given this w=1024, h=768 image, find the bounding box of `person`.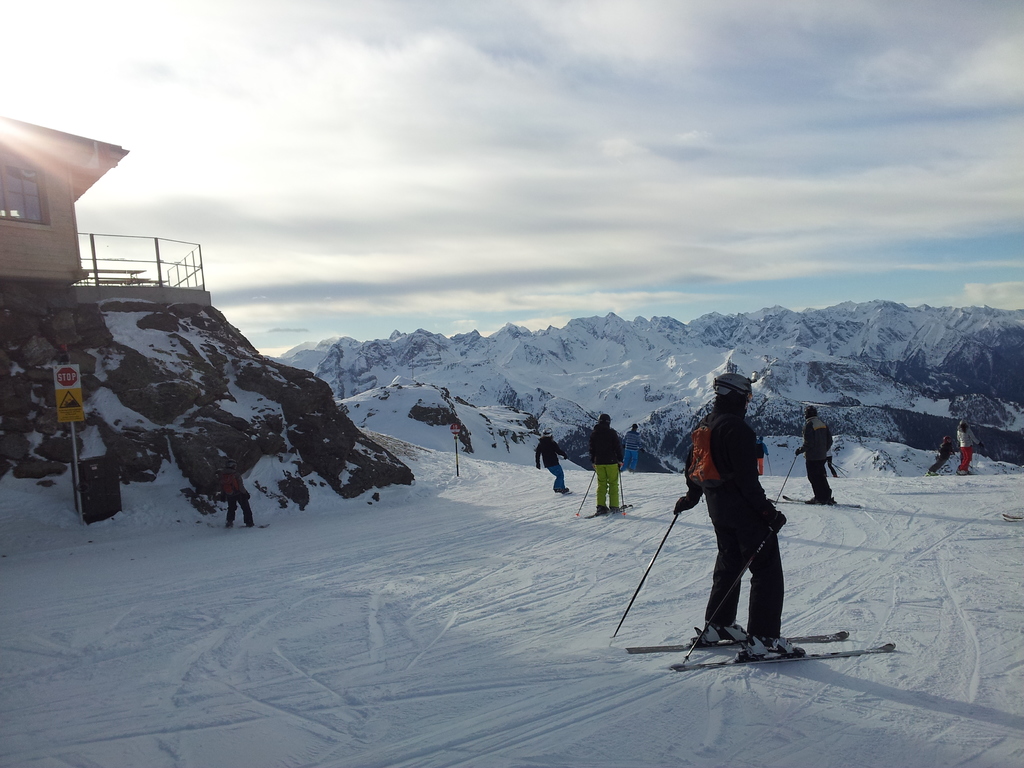
select_region(758, 434, 769, 476).
